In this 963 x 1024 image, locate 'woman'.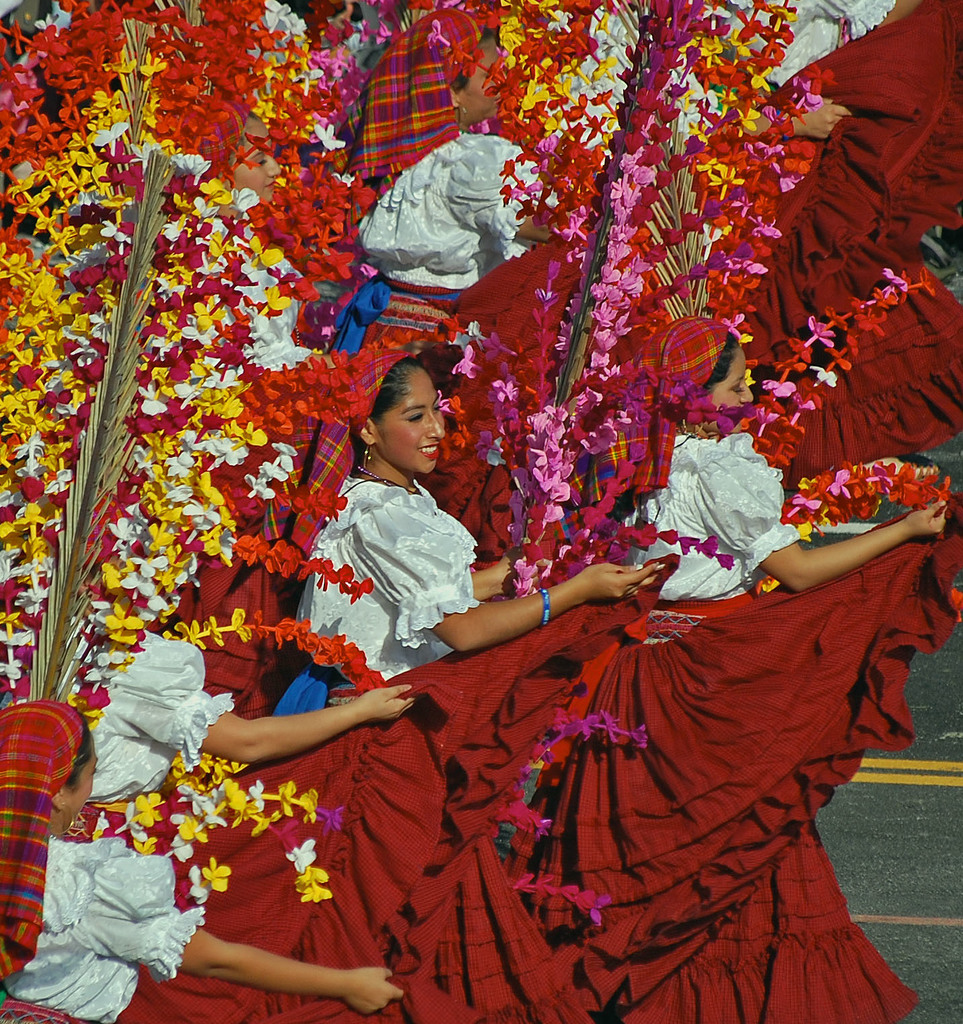
Bounding box: <bbox>573, 318, 943, 1023</bbox>.
